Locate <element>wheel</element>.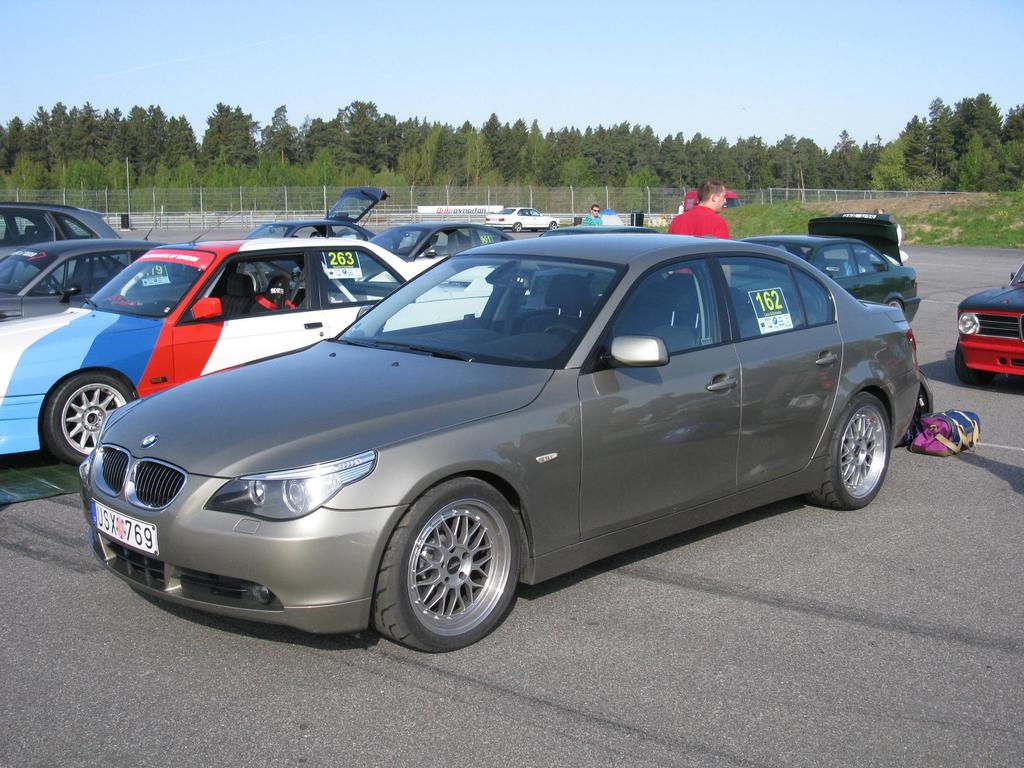
Bounding box: x1=47 y1=275 x2=60 y2=288.
